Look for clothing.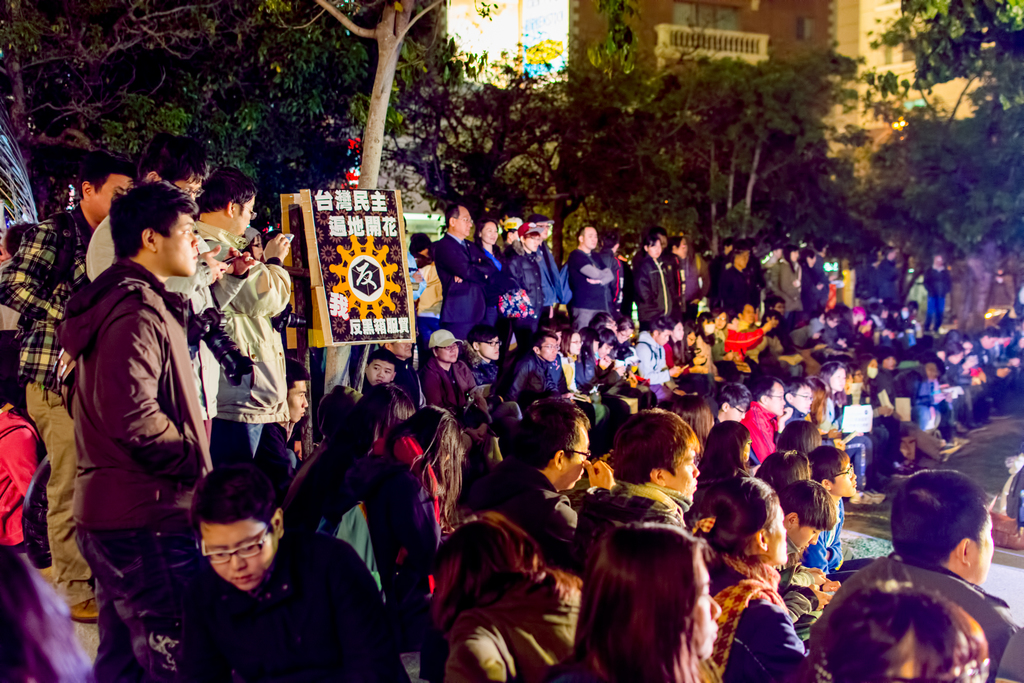
Found: pyautogui.locateOnScreen(767, 258, 798, 311).
